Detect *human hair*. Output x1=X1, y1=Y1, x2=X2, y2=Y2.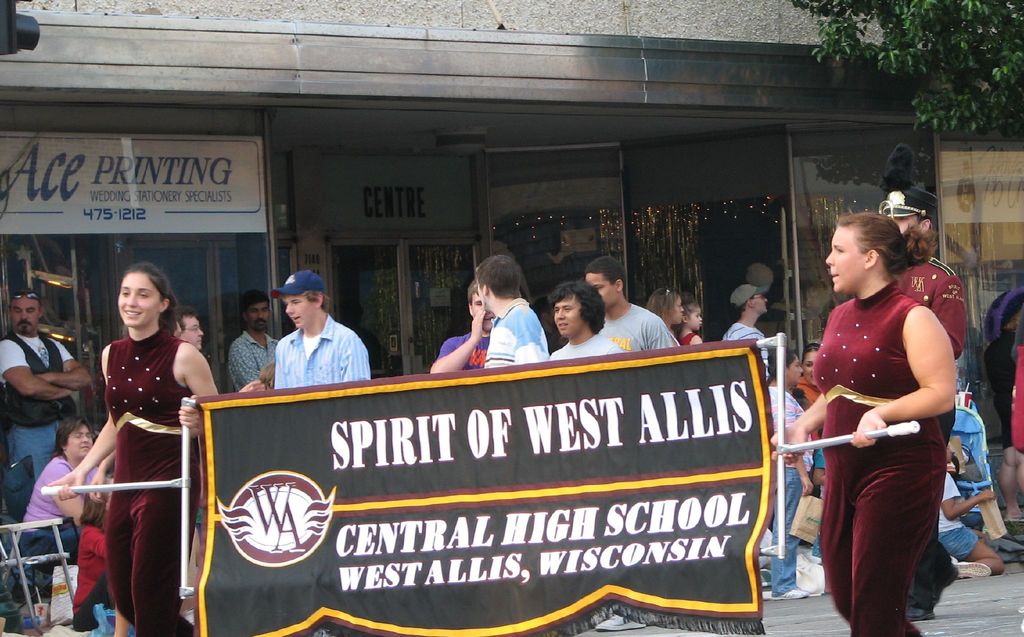
x1=173, y1=305, x2=196, y2=318.
